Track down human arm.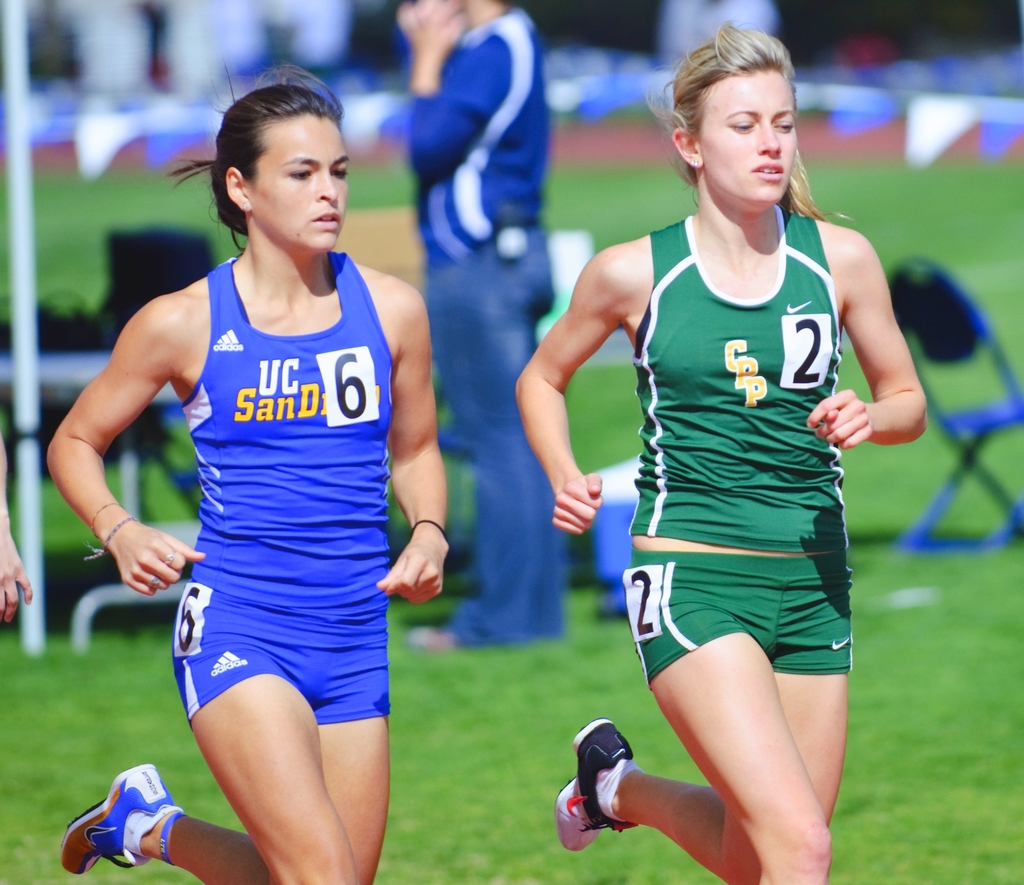
Tracked to region(376, 276, 444, 620).
